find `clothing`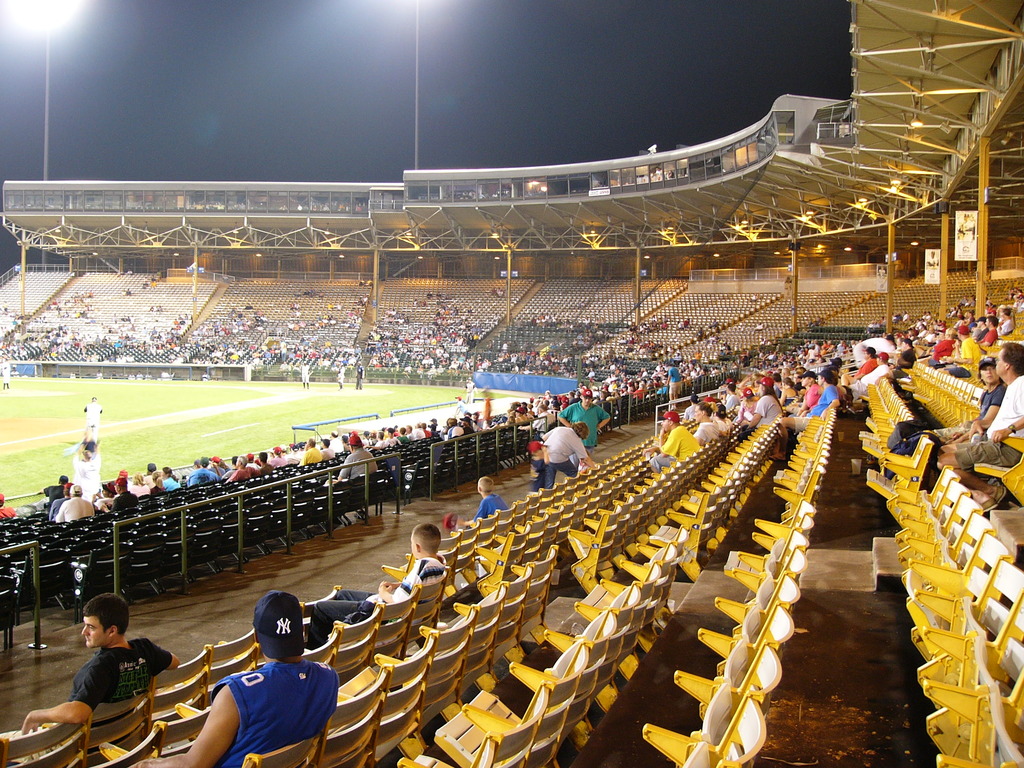
(930, 383, 1007, 442)
